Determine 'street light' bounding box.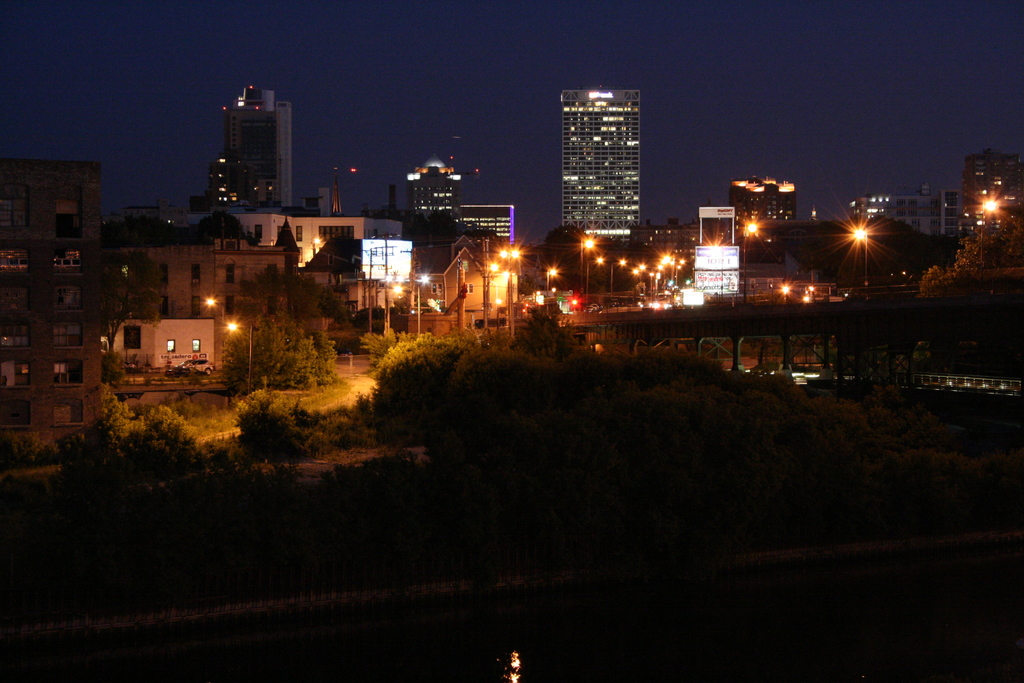
Determined: BBox(578, 234, 590, 290).
